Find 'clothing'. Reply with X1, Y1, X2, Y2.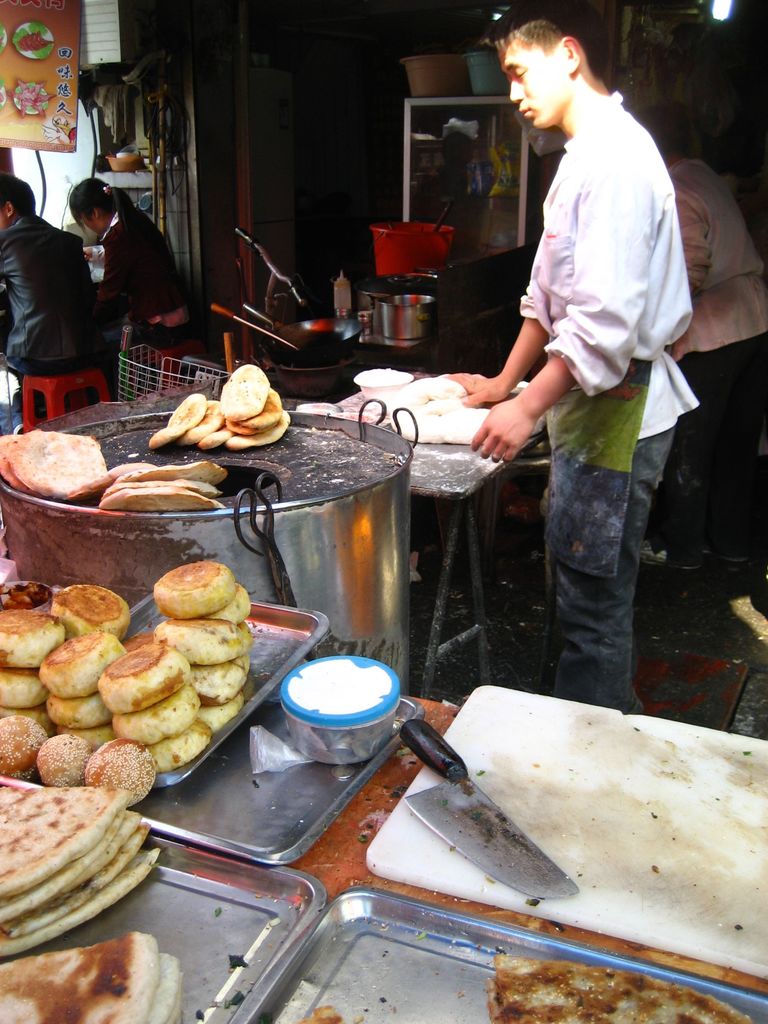
88, 204, 195, 355.
